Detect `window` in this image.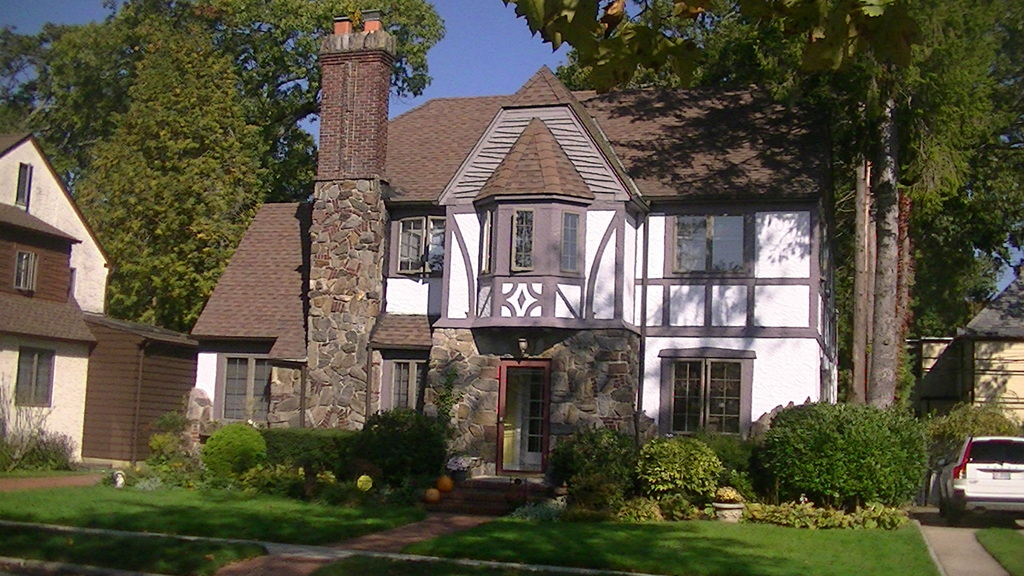
Detection: box=[18, 251, 35, 291].
